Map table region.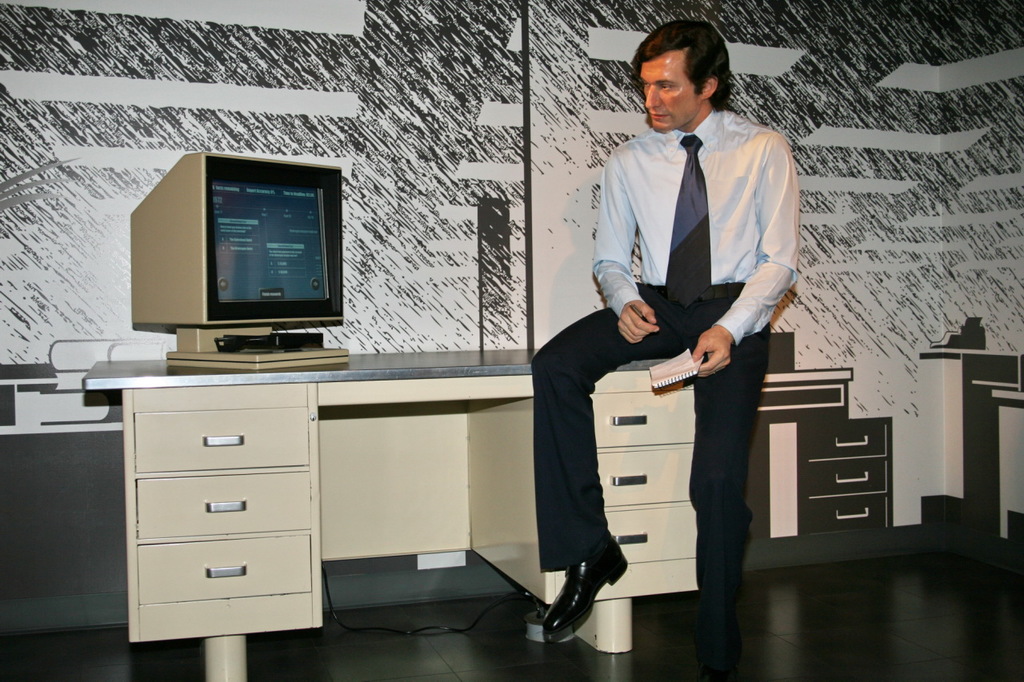
Mapped to pyautogui.locateOnScreen(79, 353, 701, 681).
